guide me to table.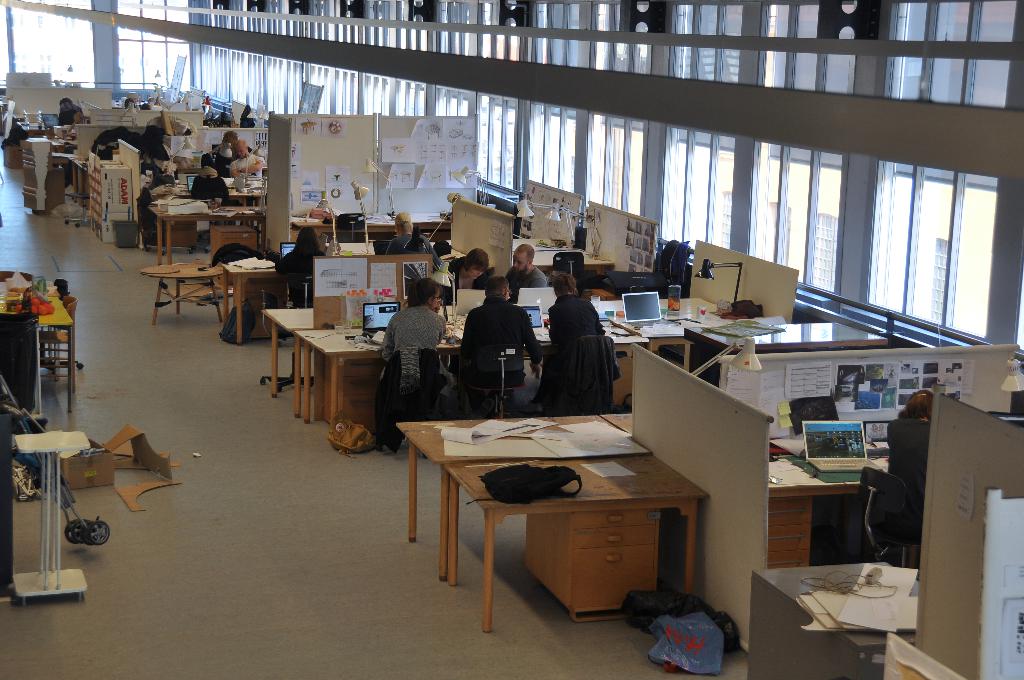
Guidance: bbox=[154, 206, 268, 258].
